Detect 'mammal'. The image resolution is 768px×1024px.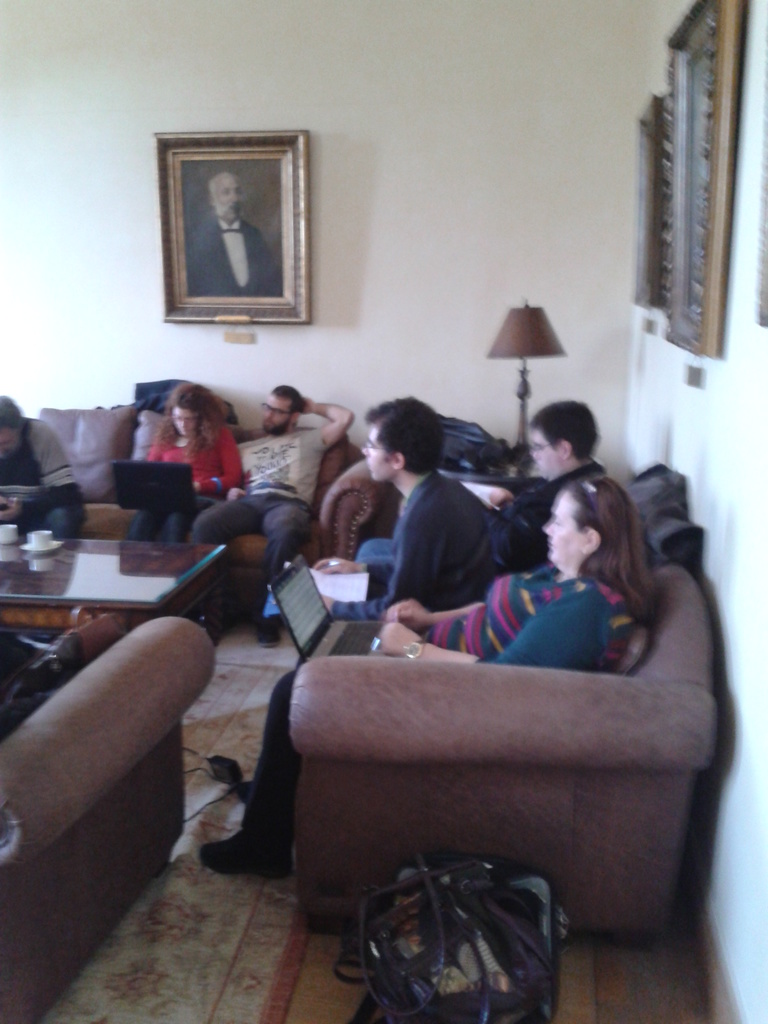
[x1=112, y1=364, x2=250, y2=542].
